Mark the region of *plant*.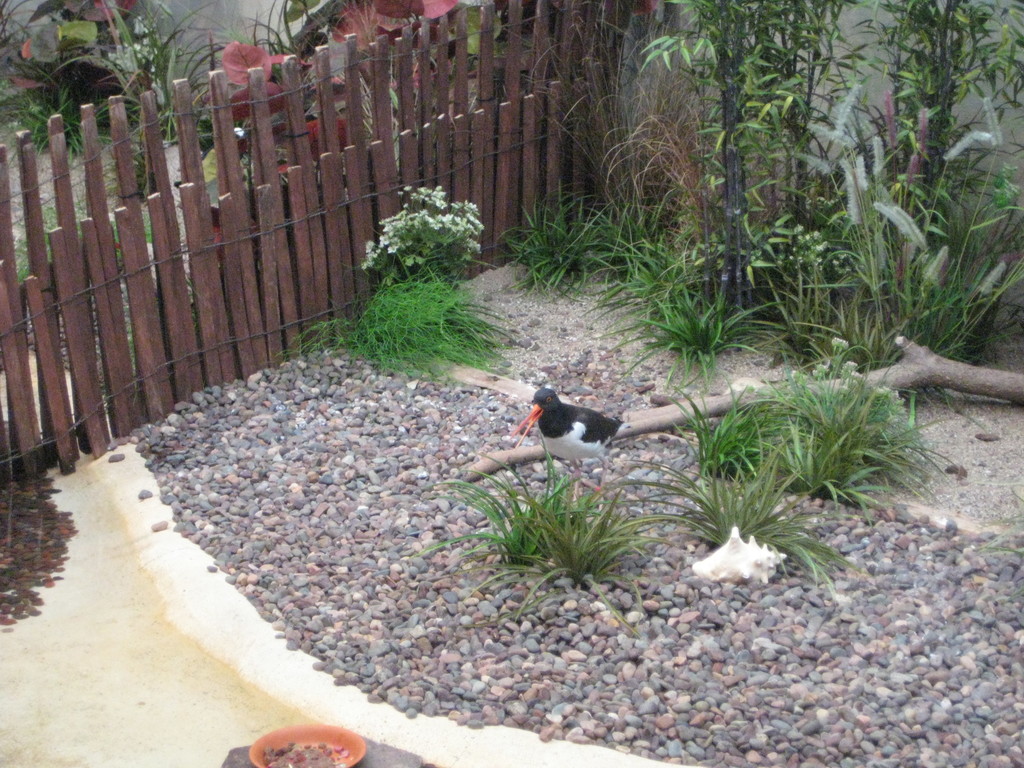
Region: box=[355, 188, 483, 274].
